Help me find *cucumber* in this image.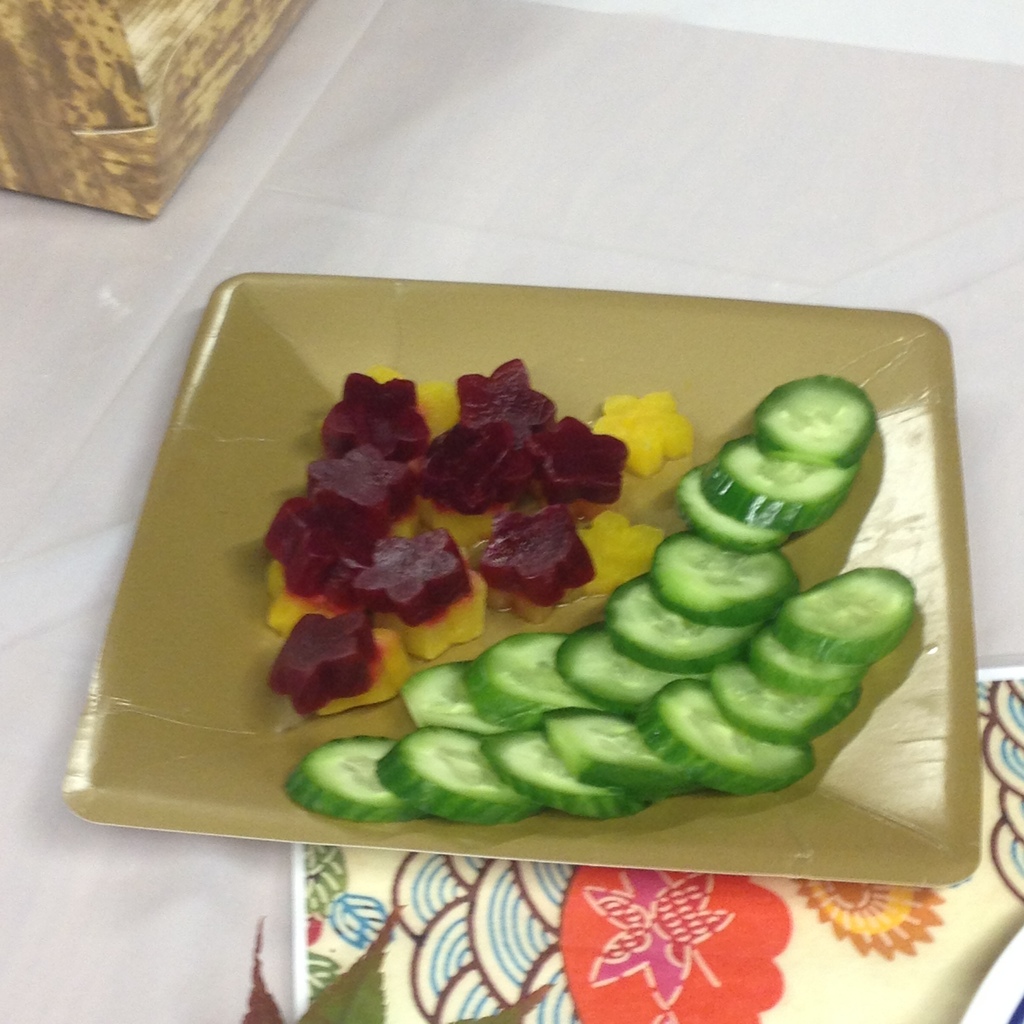
Found it: box(750, 370, 877, 474).
